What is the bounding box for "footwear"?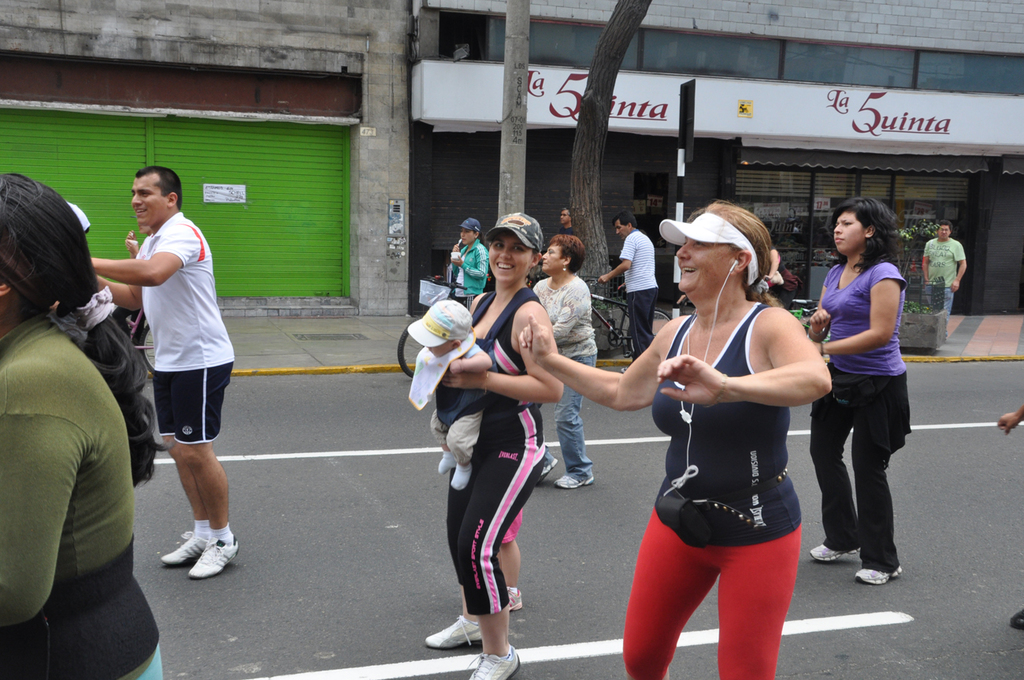
[x1=456, y1=463, x2=472, y2=490].
